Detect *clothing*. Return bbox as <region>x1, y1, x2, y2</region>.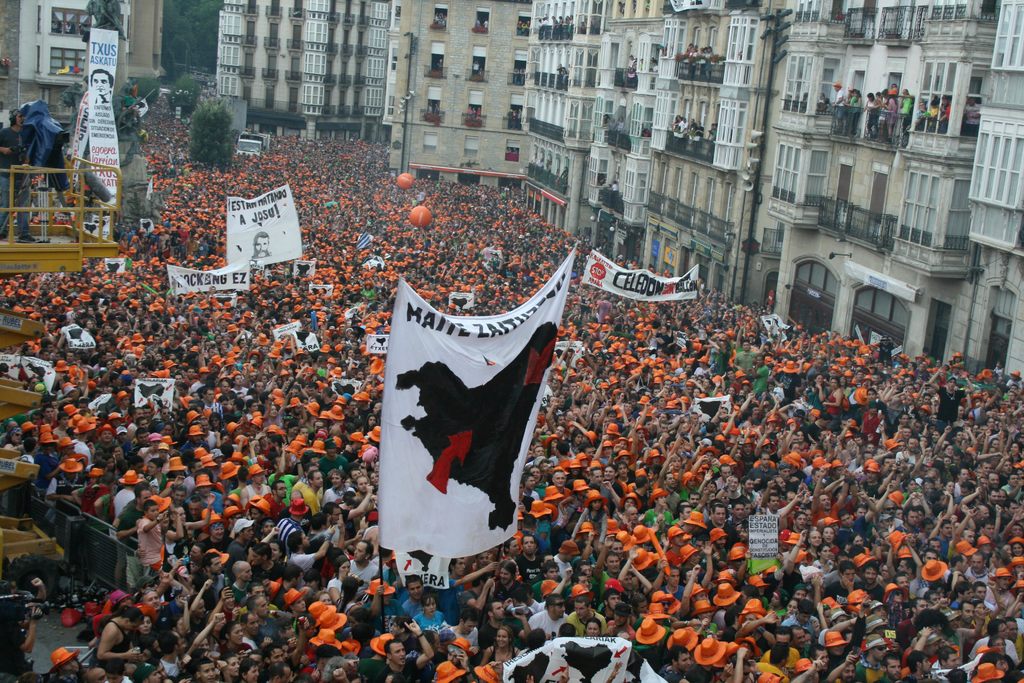
<region>899, 444, 933, 466</region>.
